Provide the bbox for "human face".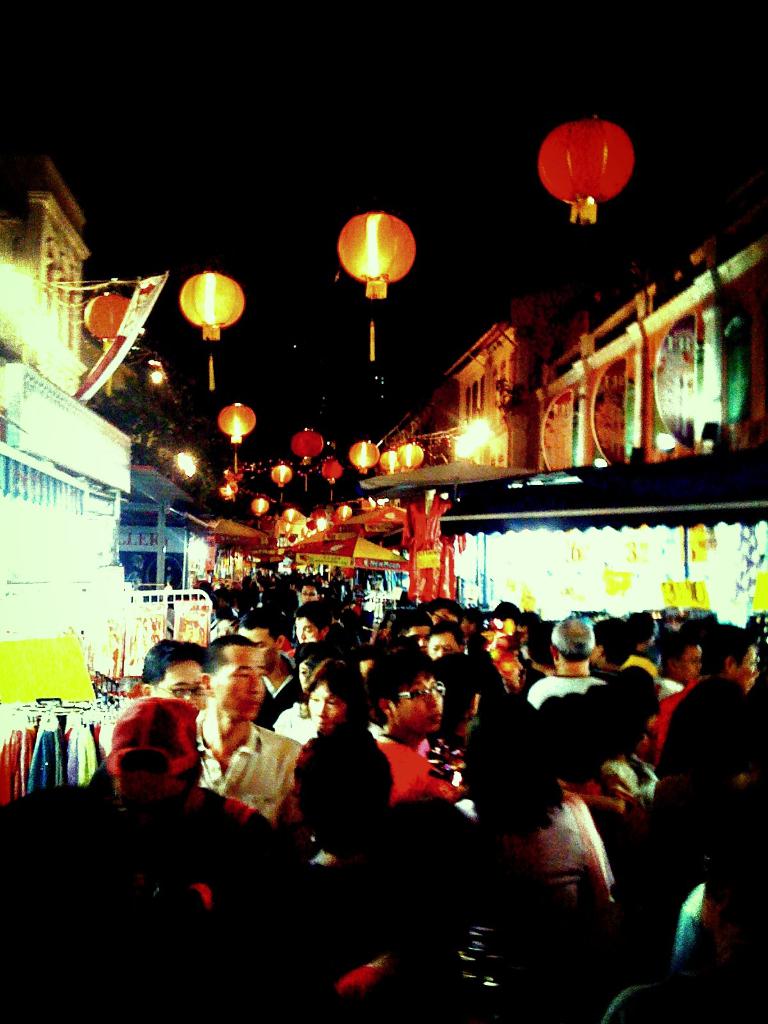
left=234, top=622, right=276, bottom=664.
